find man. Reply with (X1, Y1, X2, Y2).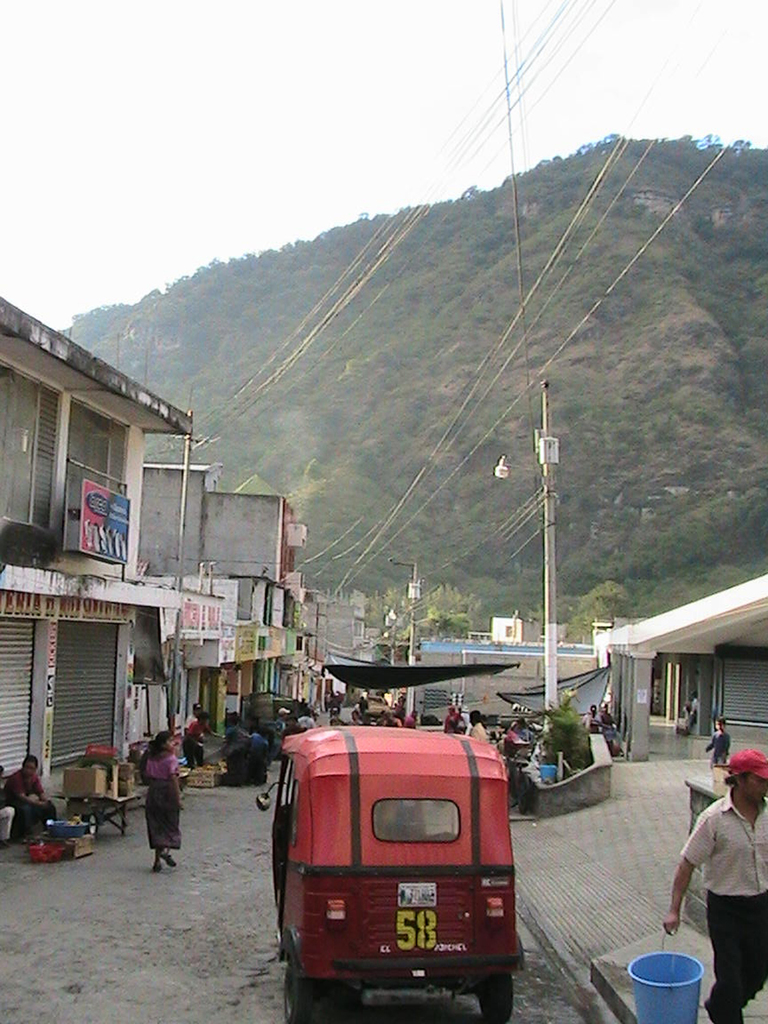
(657, 751, 767, 1023).
